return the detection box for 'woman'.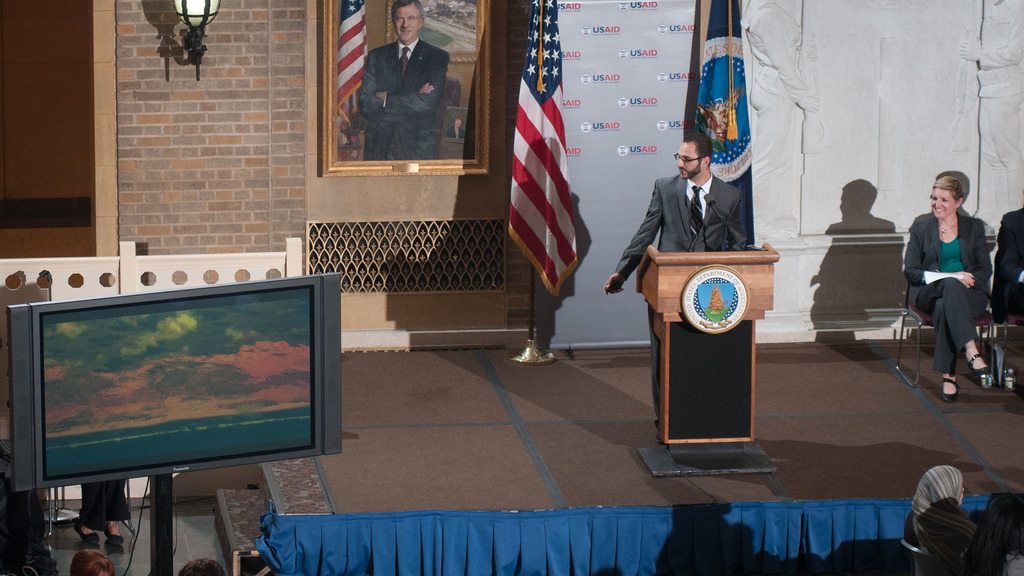
(x1=906, y1=169, x2=994, y2=399).
